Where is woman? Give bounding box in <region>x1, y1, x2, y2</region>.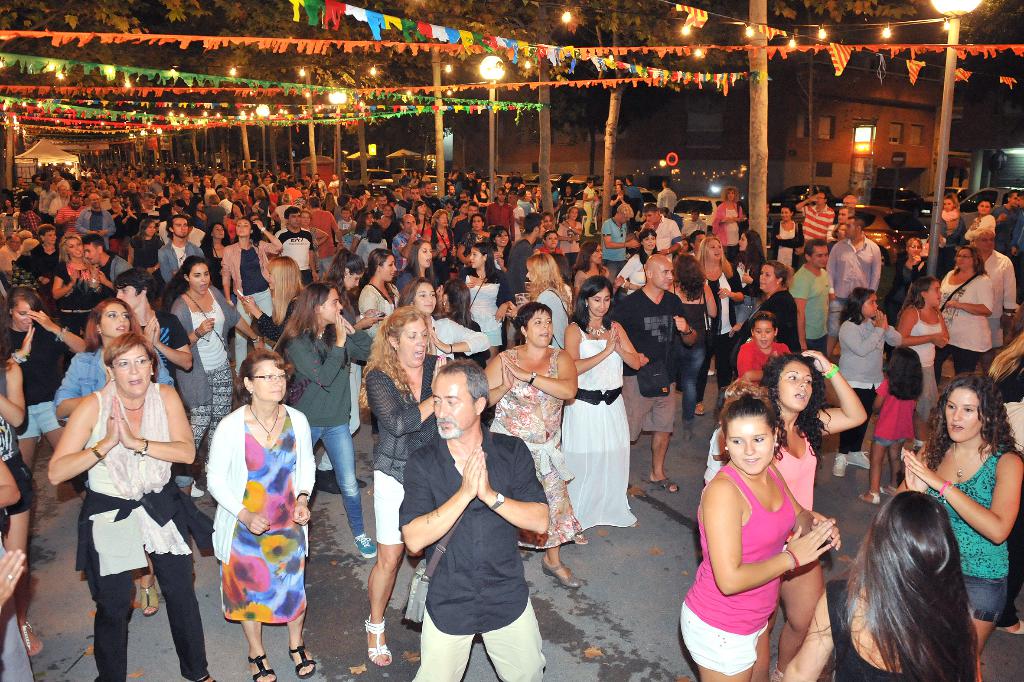
<region>433, 270, 488, 431</region>.
